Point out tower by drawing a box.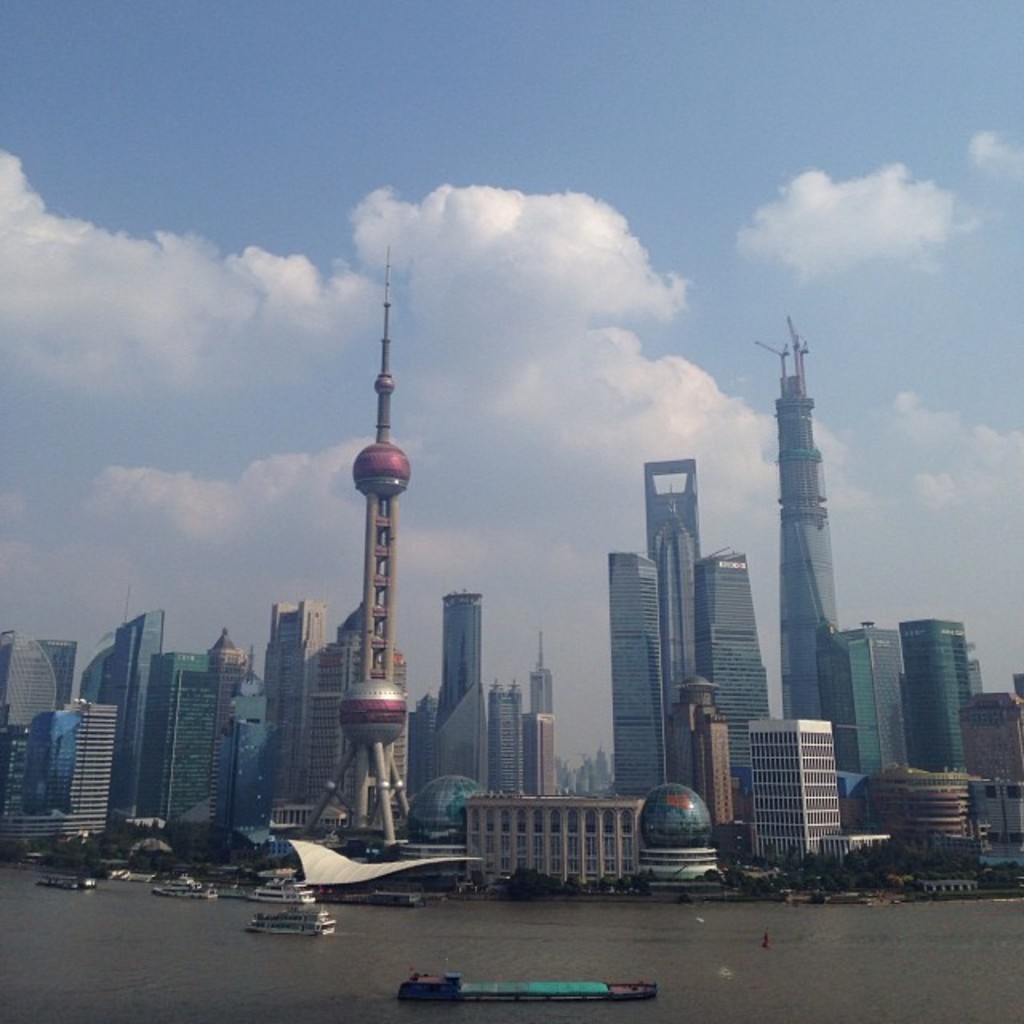
82:645:107:704.
